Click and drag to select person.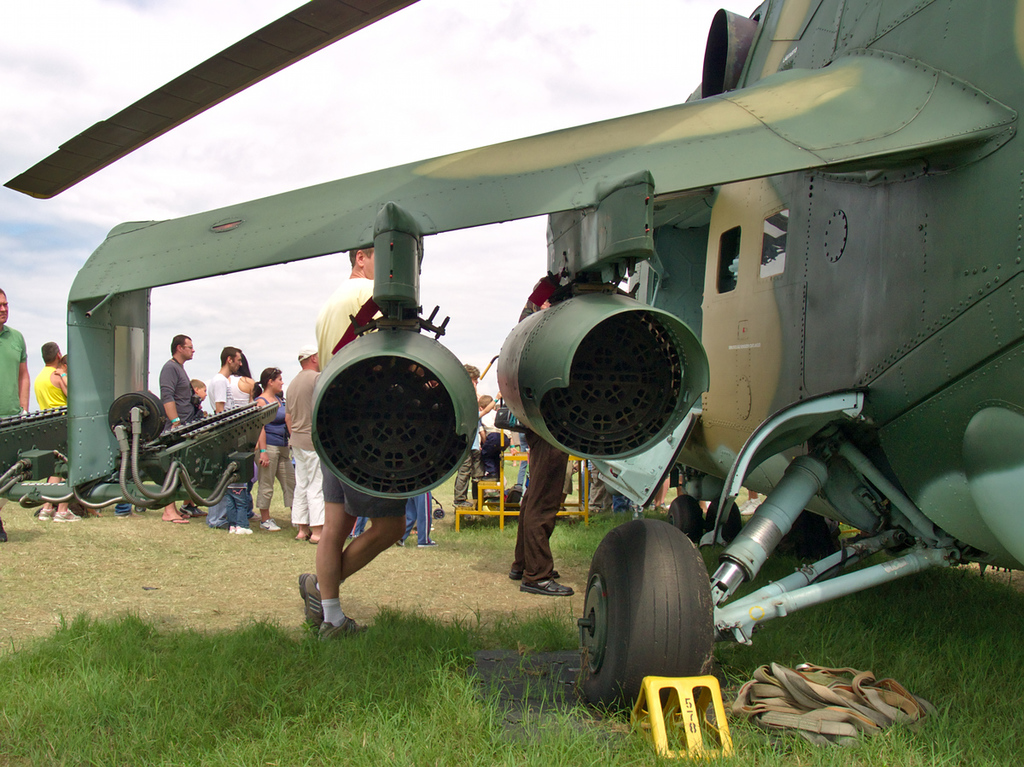
Selection: left=297, top=243, right=408, bottom=647.
